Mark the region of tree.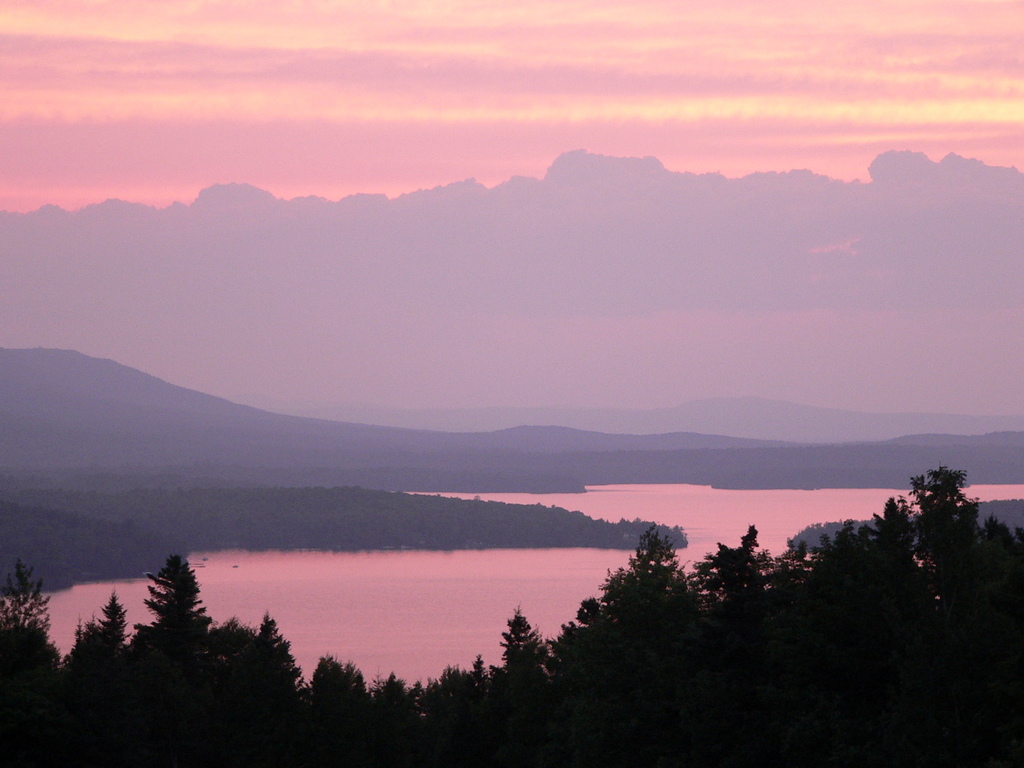
Region: Rect(127, 553, 212, 671).
